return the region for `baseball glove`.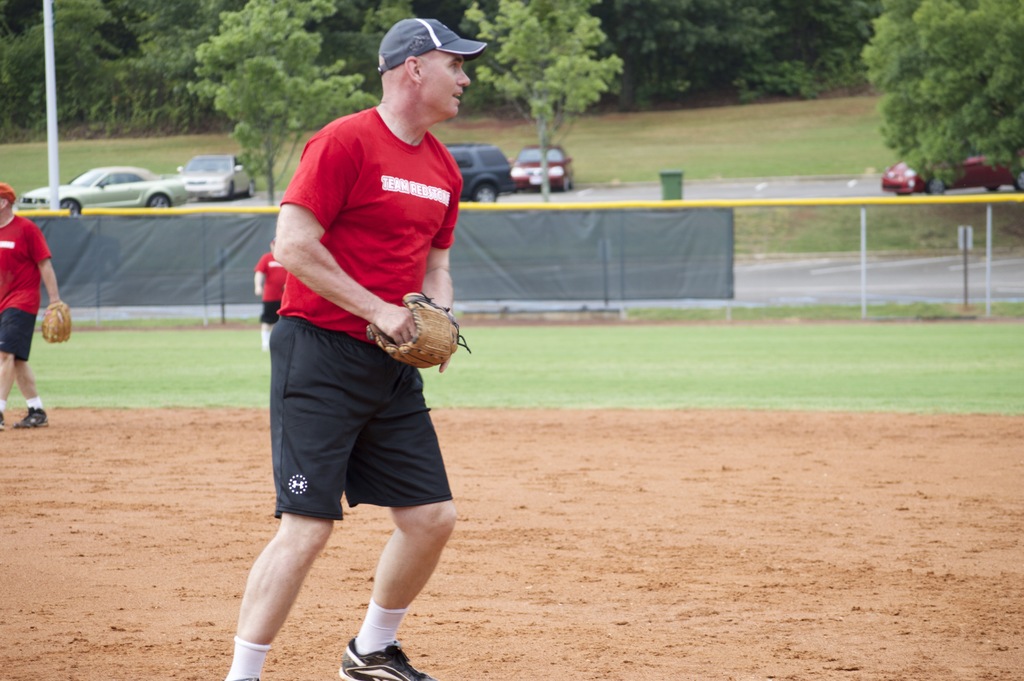
[x1=368, y1=289, x2=472, y2=373].
